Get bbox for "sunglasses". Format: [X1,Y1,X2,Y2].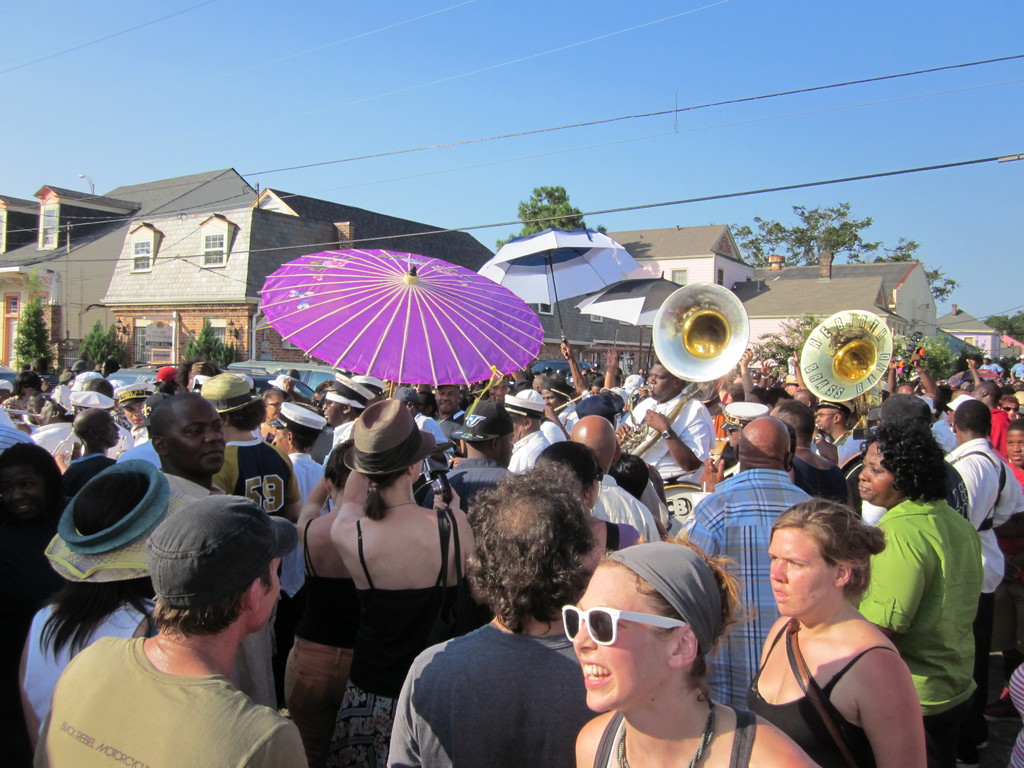
[1002,404,1020,412].
